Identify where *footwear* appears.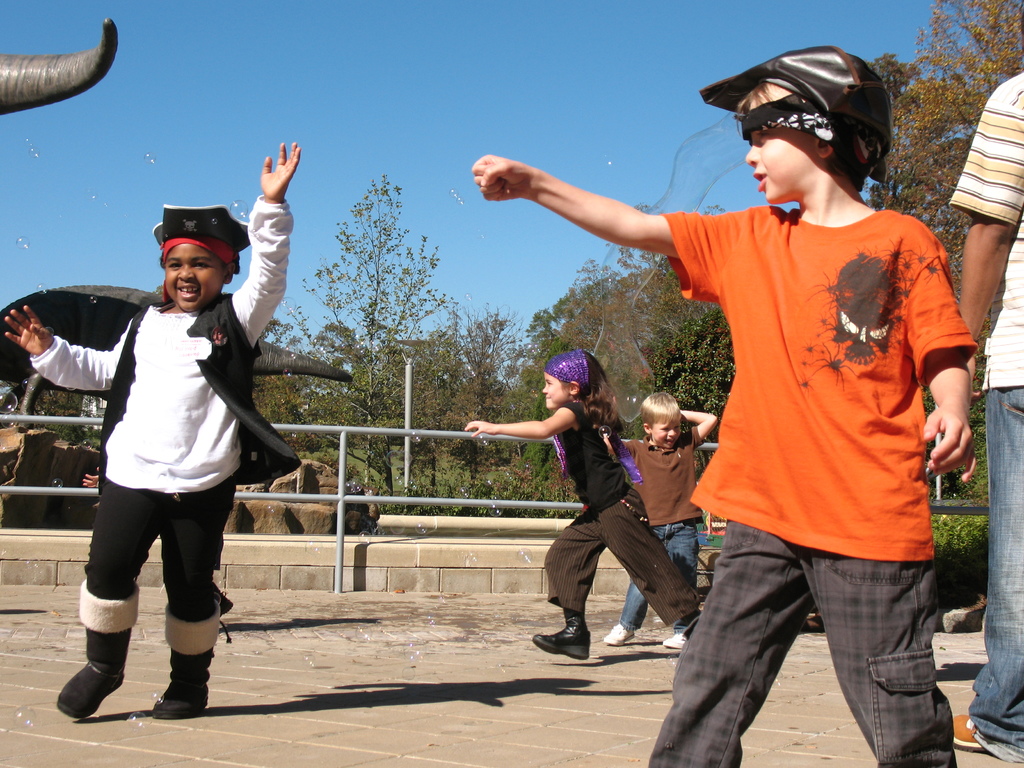
Appears at <region>51, 650, 122, 731</region>.
